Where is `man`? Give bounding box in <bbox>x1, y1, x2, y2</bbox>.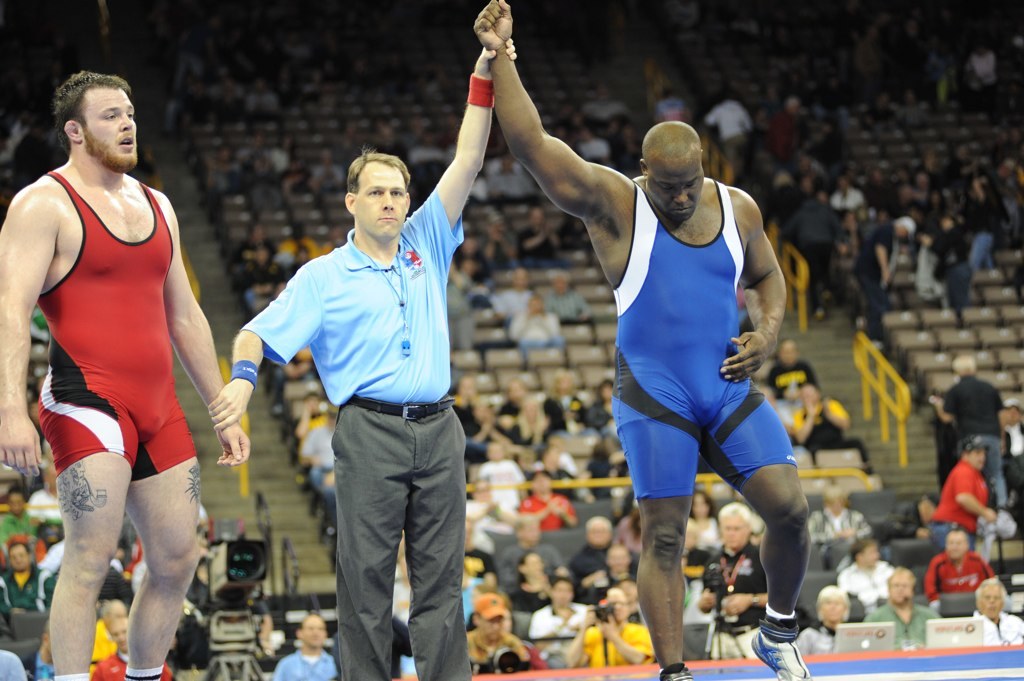
<bbox>511, 290, 567, 343</bbox>.
